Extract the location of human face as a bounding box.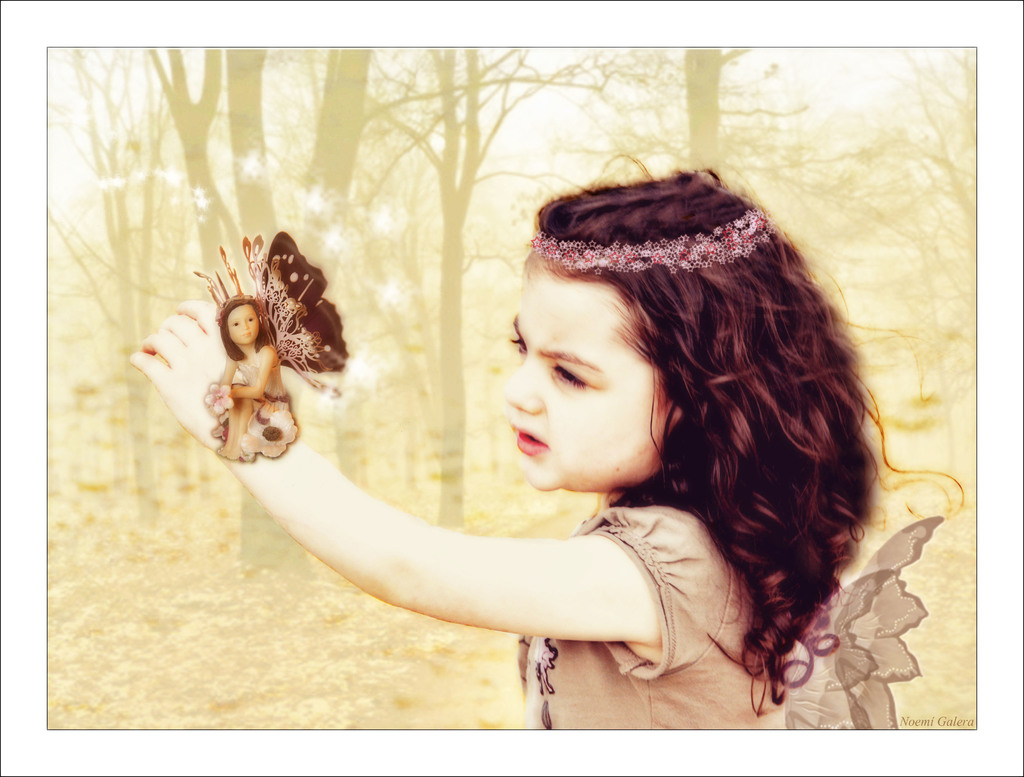
[x1=502, y1=251, x2=665, y2=500].
